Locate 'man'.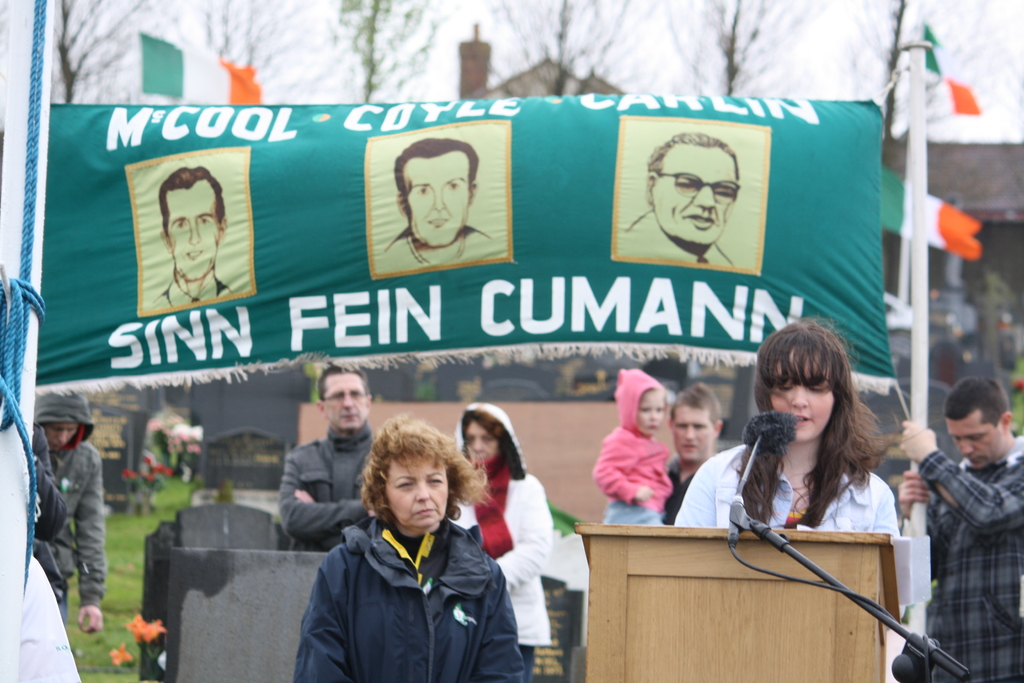
Bounding box: pyautogui.locateOnScreen(147, 161, 234, 314).
